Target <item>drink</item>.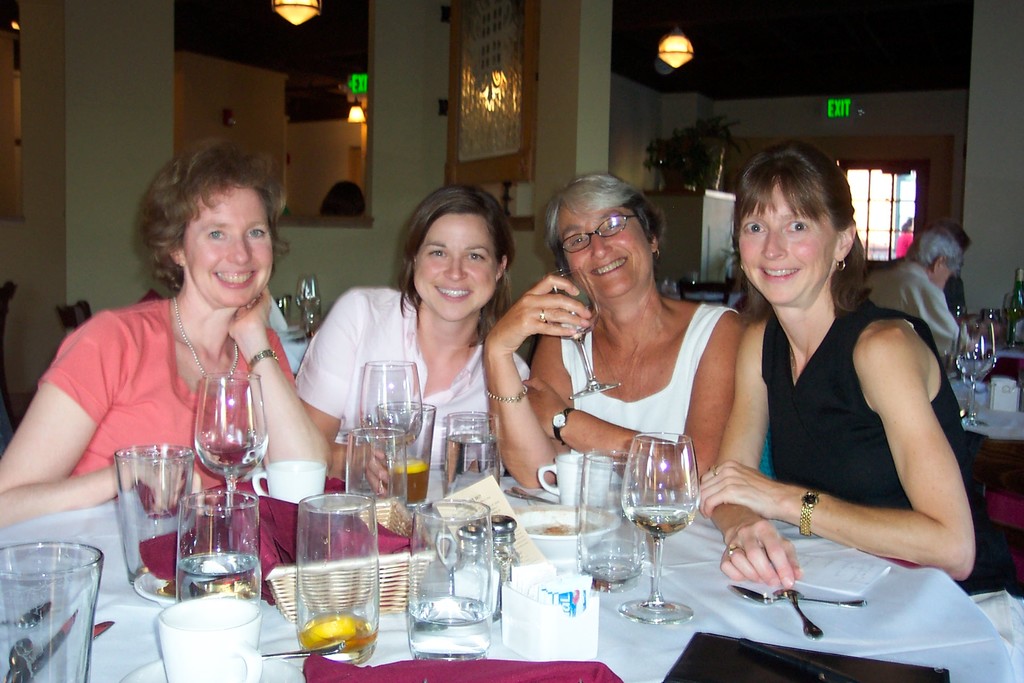
Target region: box=[387, 460, 428, 505].
